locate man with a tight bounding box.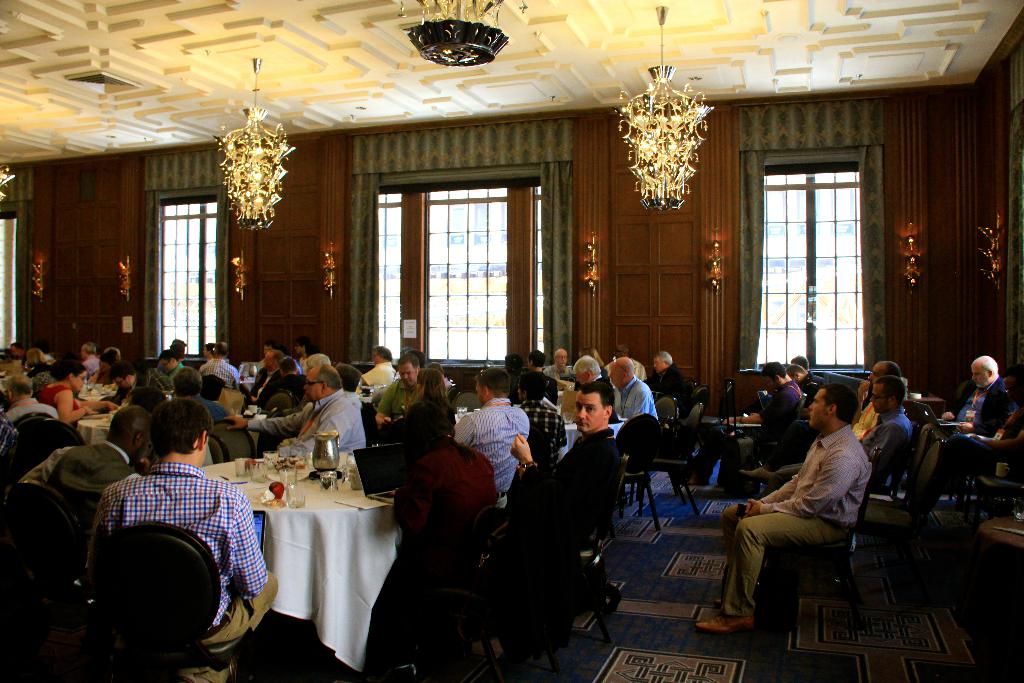
select_region(545, 348, 571, 379).
